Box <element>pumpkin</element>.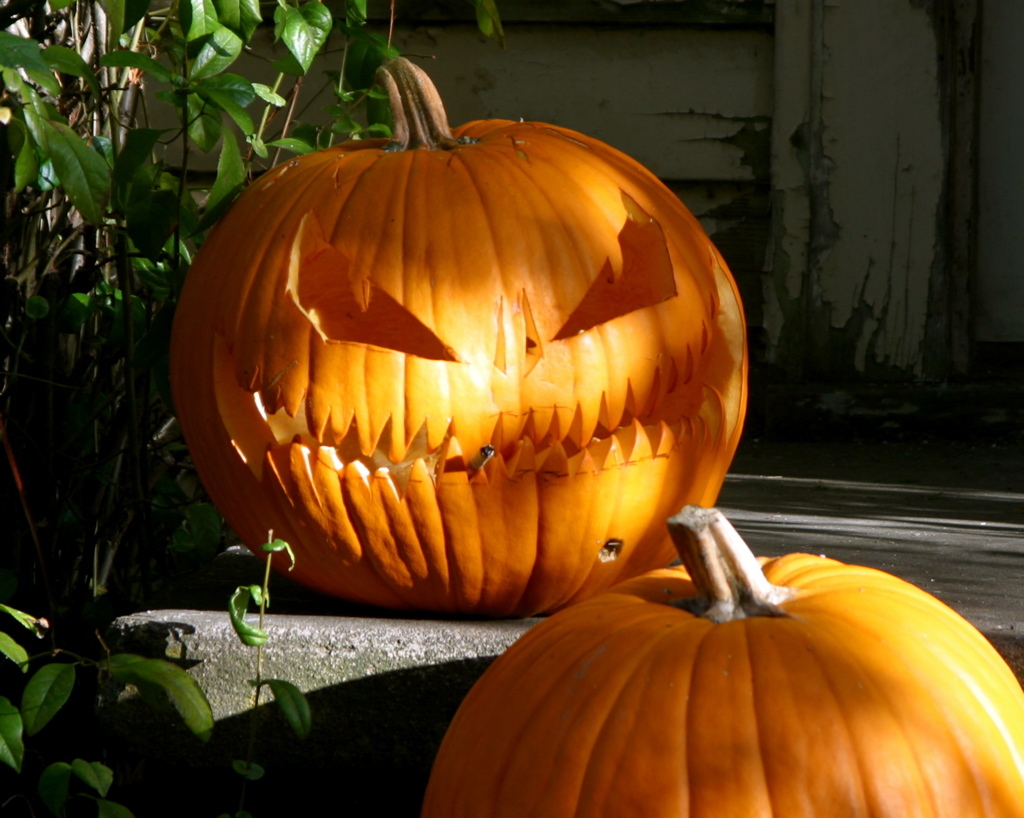
421/499/1023/816.
